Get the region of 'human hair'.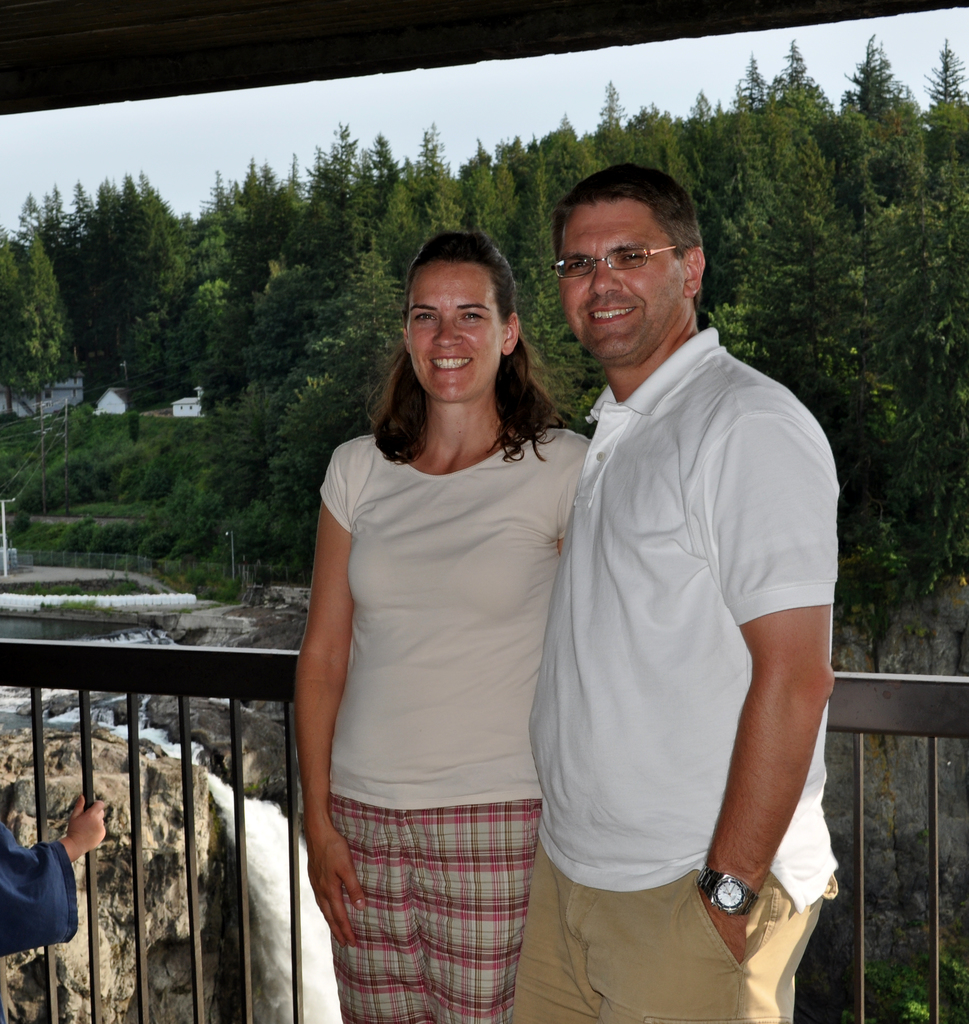
365/228/565/468.
